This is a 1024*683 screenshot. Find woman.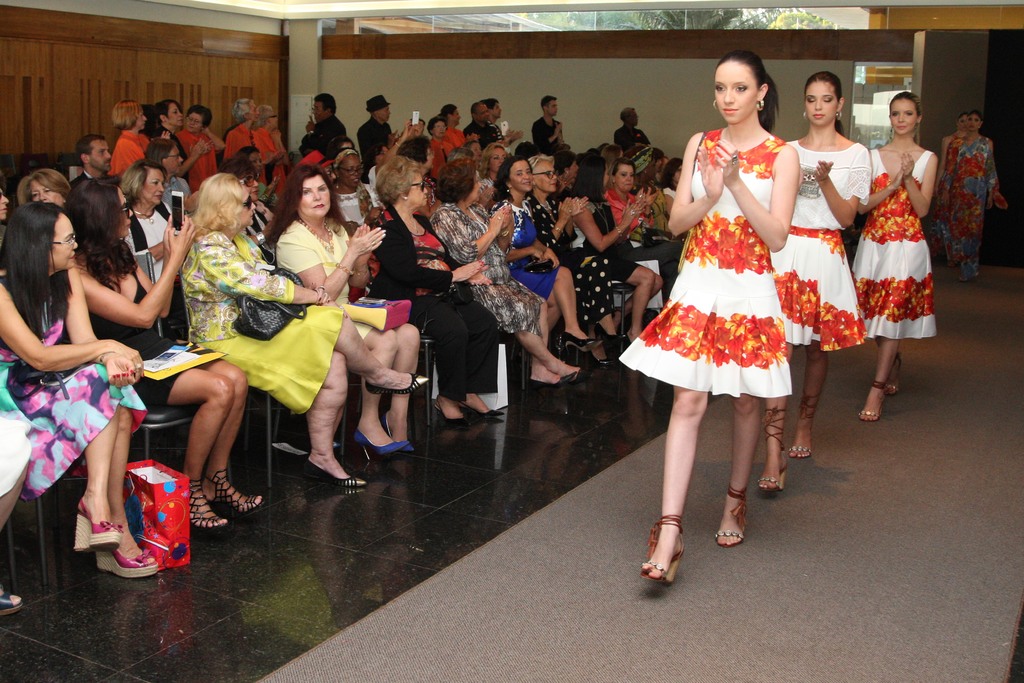
Bounding box: [858, 92, 938, 423].
